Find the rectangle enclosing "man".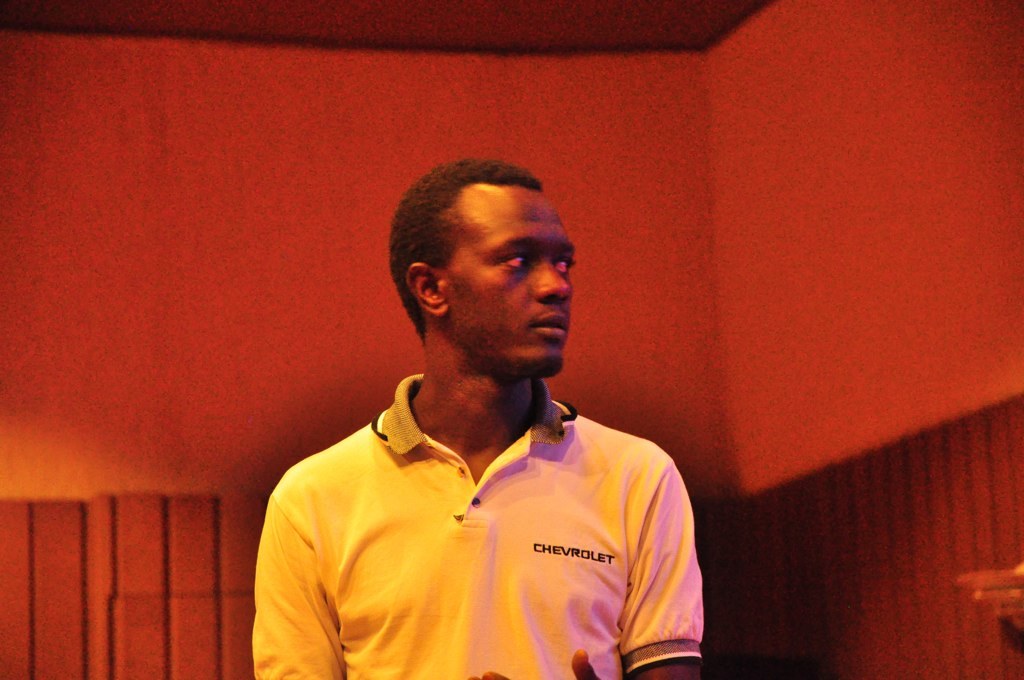
x1=250, y1=156, x2=707, y2=679.
